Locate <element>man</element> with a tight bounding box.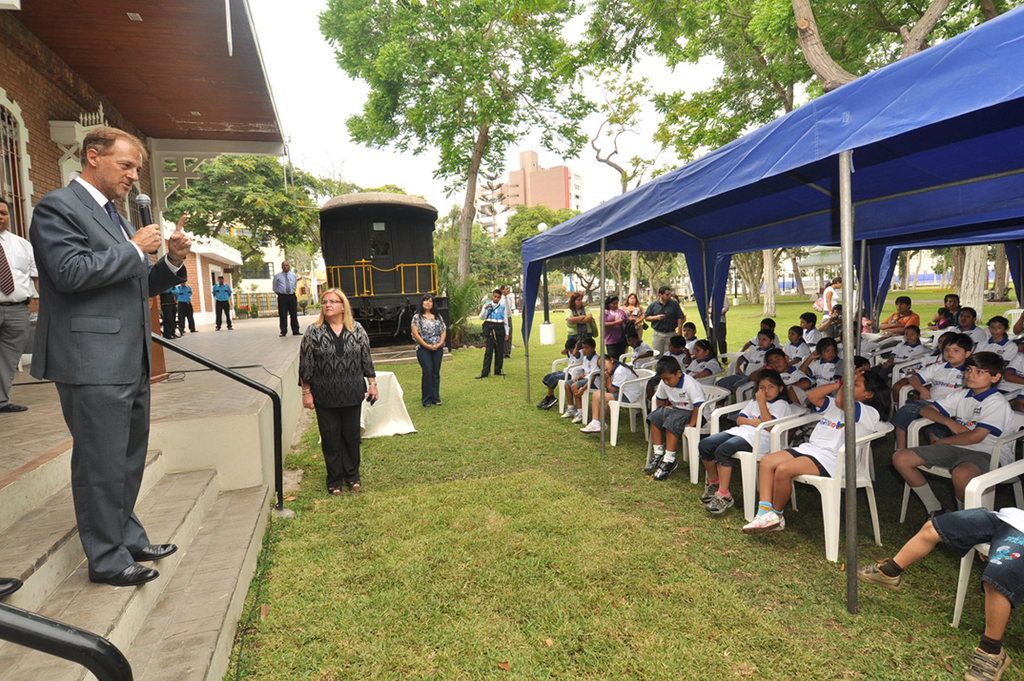
box=[477, 292, 513, 381].
